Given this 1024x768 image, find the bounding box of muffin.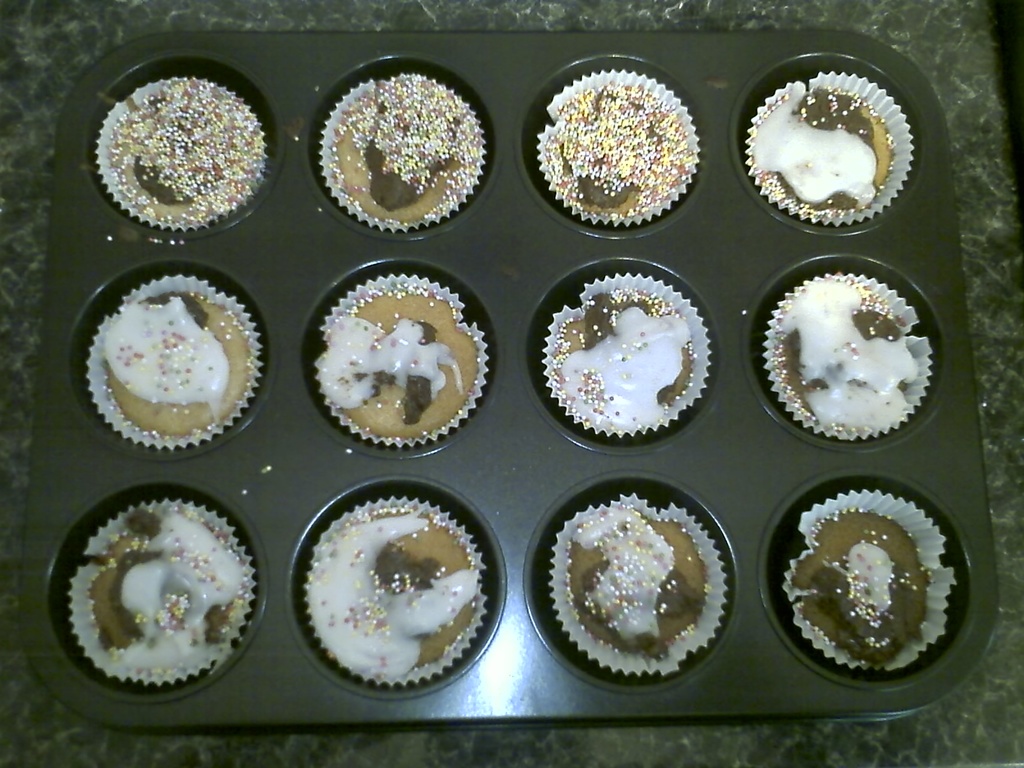
box=[91, 76, 269, 236].
